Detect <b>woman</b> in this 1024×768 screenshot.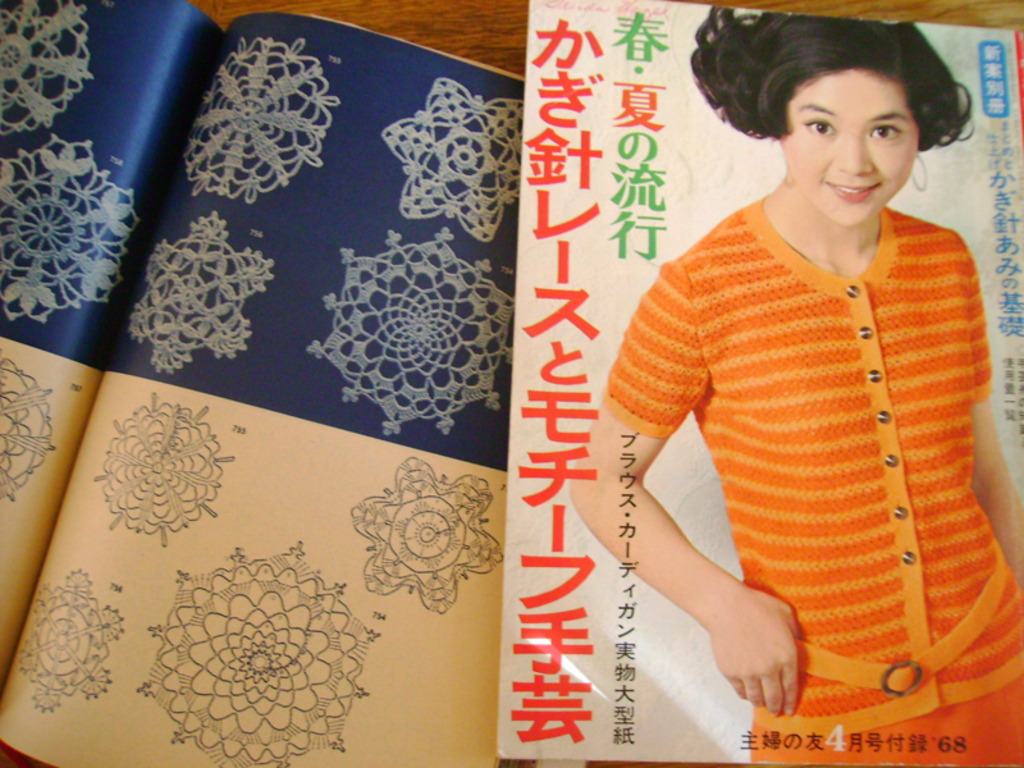
Detection: BBox(568, 4, 1020, 767).
